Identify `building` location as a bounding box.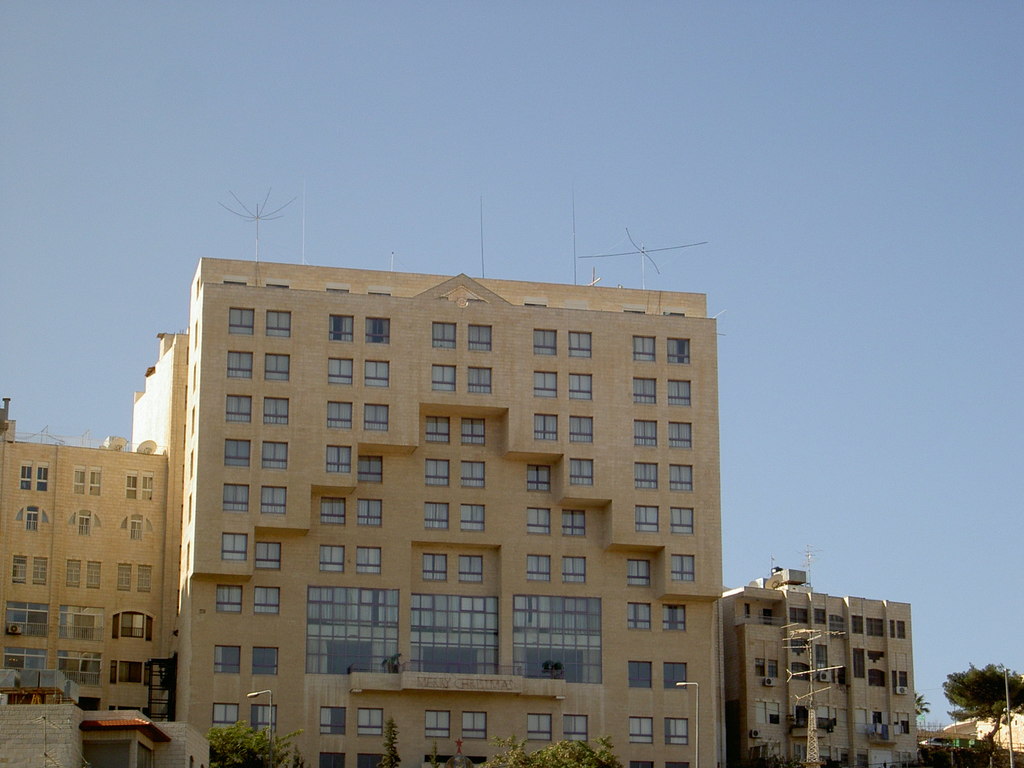
x1=131 y1=256 x2=721 y2=767.
